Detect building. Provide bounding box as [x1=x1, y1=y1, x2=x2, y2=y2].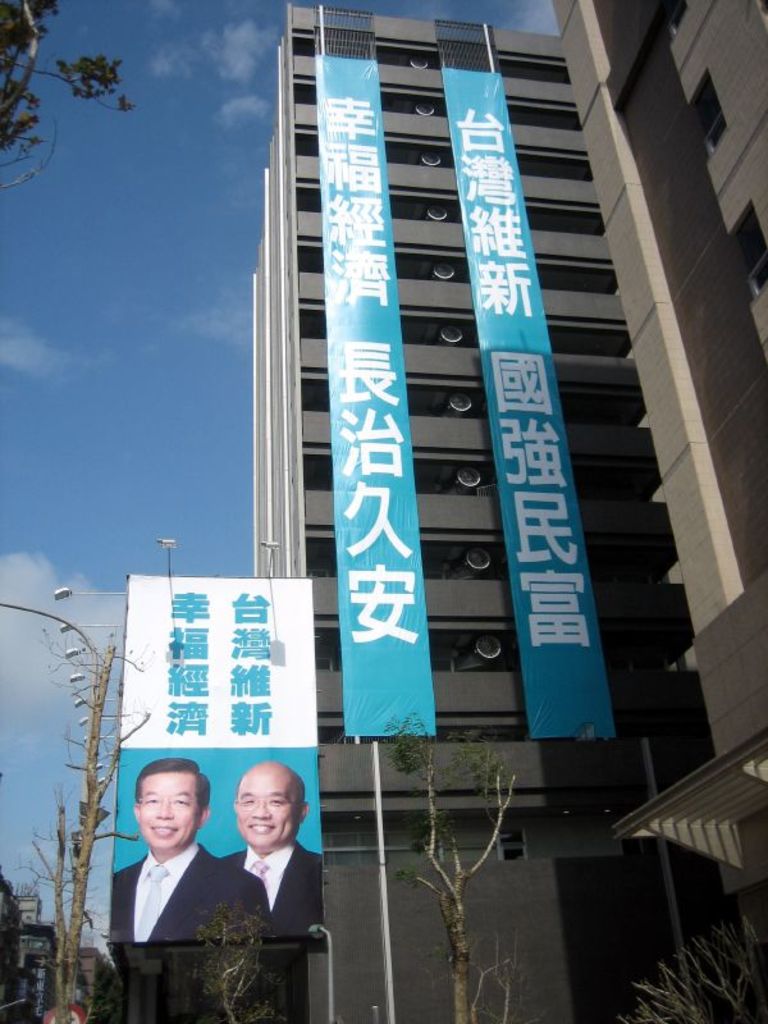
[x1=255, y1=0, x2=767, y2=1023].
